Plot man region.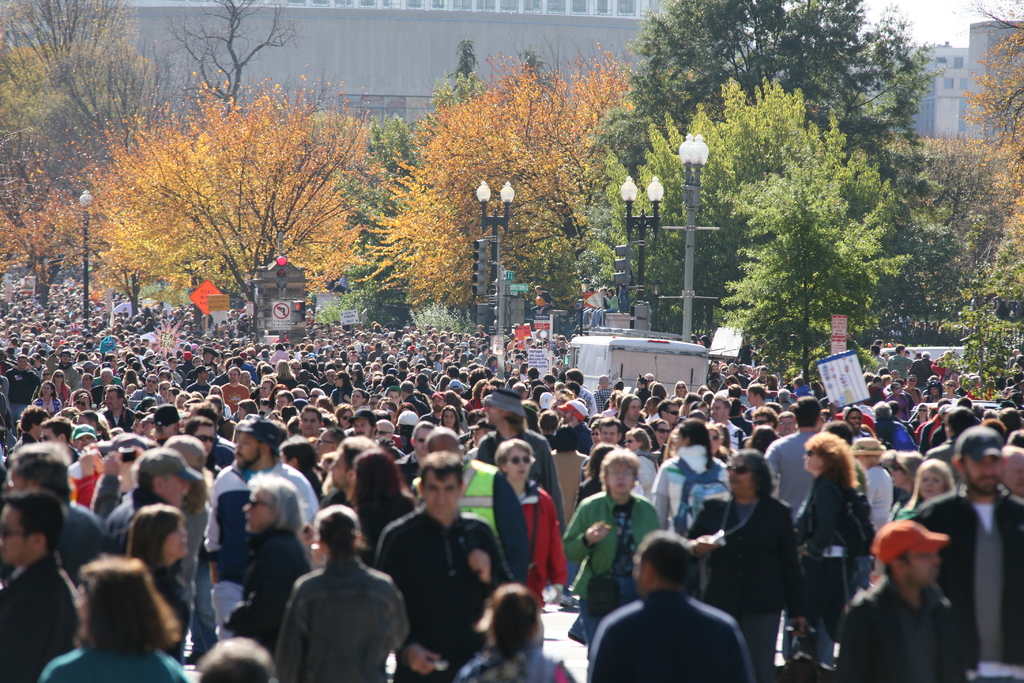
Plotted at <box>580,413,621,477</box>.
